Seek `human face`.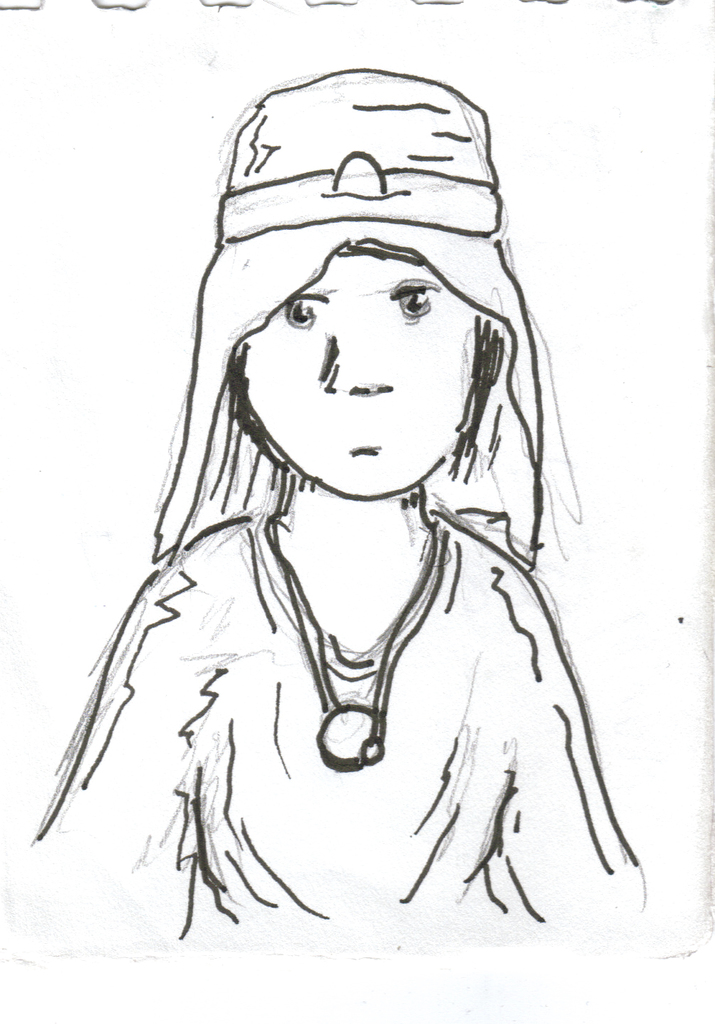
region(242, 244, 477, 500).
